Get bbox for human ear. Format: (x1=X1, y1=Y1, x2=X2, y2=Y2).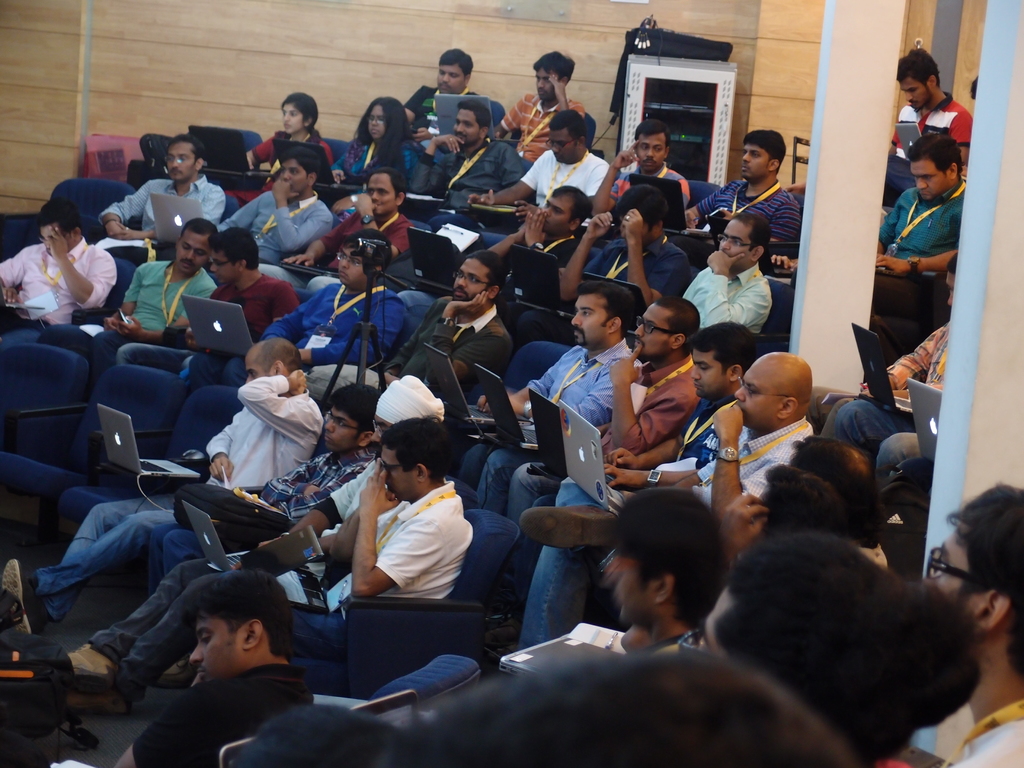
(x1=308, y1=172, x2=314, y2=188).
